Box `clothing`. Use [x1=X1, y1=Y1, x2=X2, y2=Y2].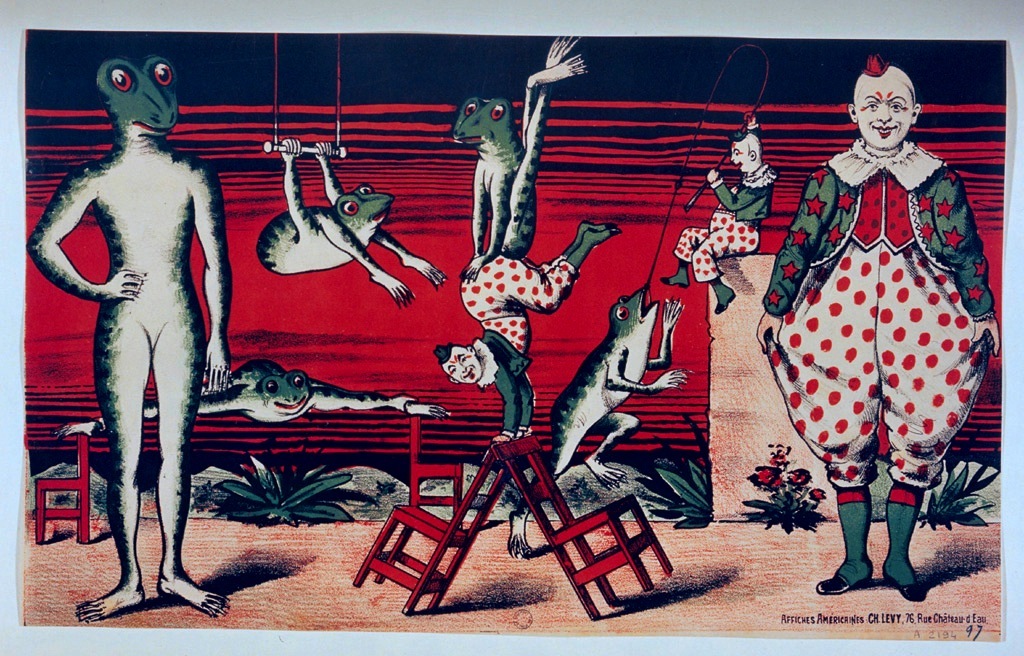
[x1=670, y1=170, x2=780, y2=285].
